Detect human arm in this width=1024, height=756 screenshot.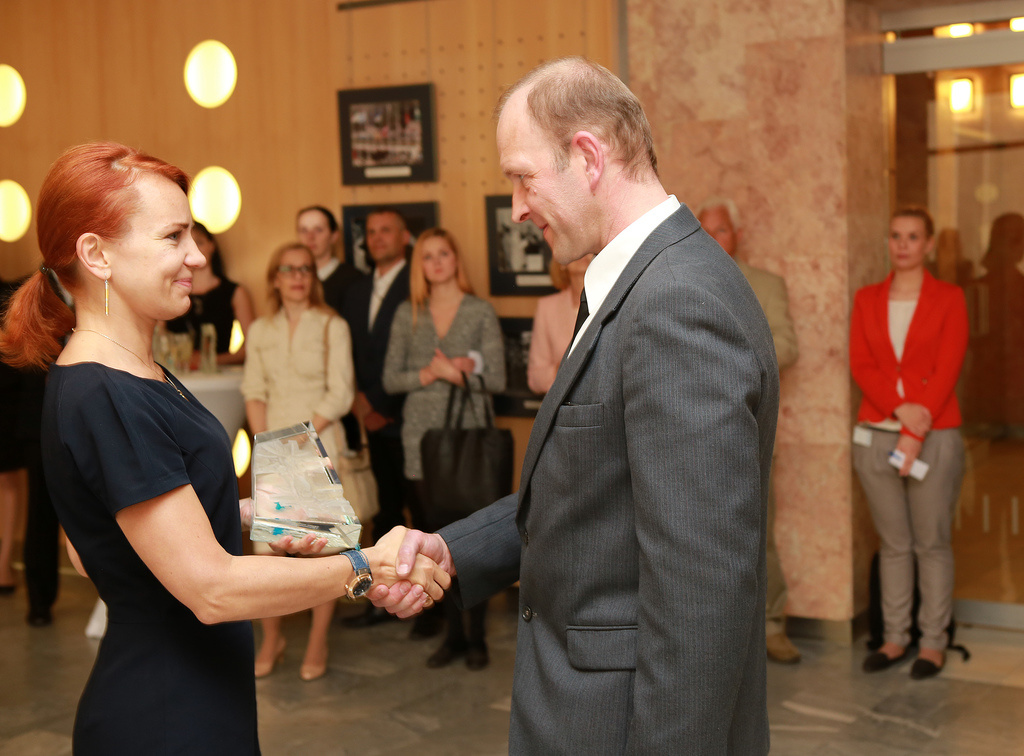
Detection: (350, 274, 369, 411).
